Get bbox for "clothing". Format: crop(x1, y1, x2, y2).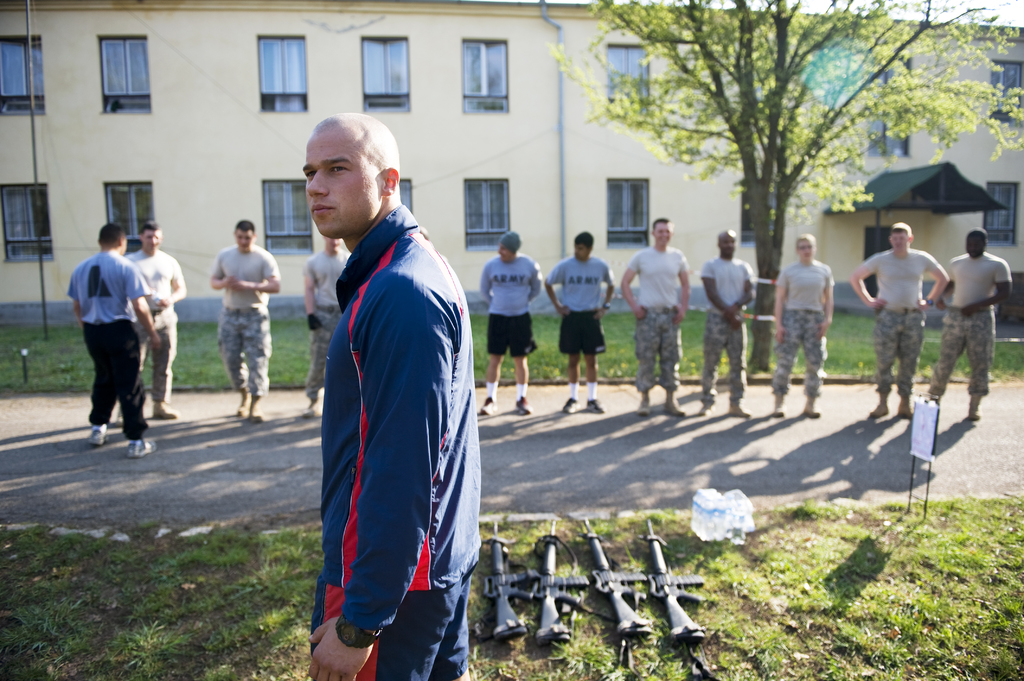
crop(489, 263, 536, 358).
